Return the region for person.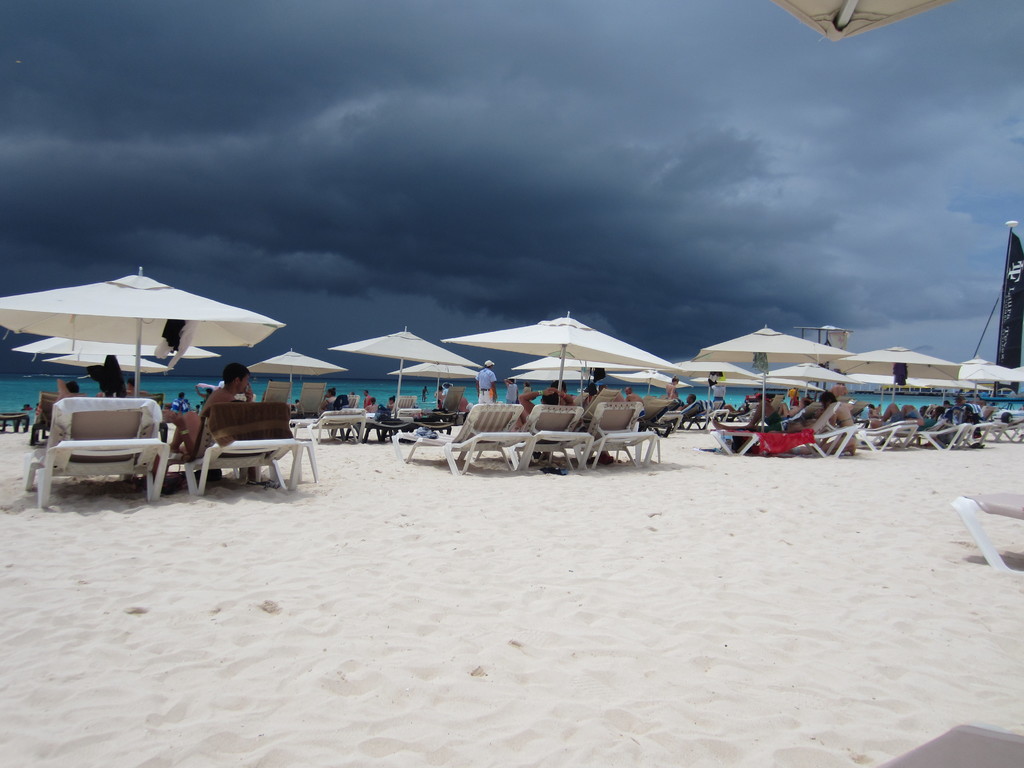
region(678, 389, 692, 410).
